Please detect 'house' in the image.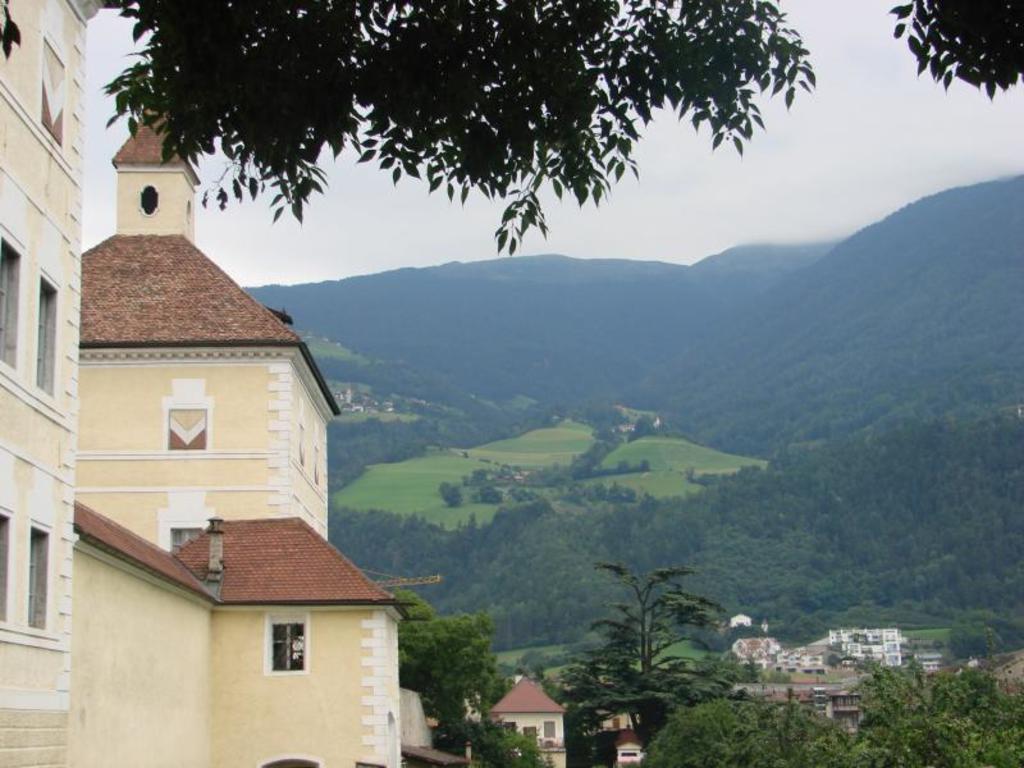
rect(572, 671, 678, 767).
